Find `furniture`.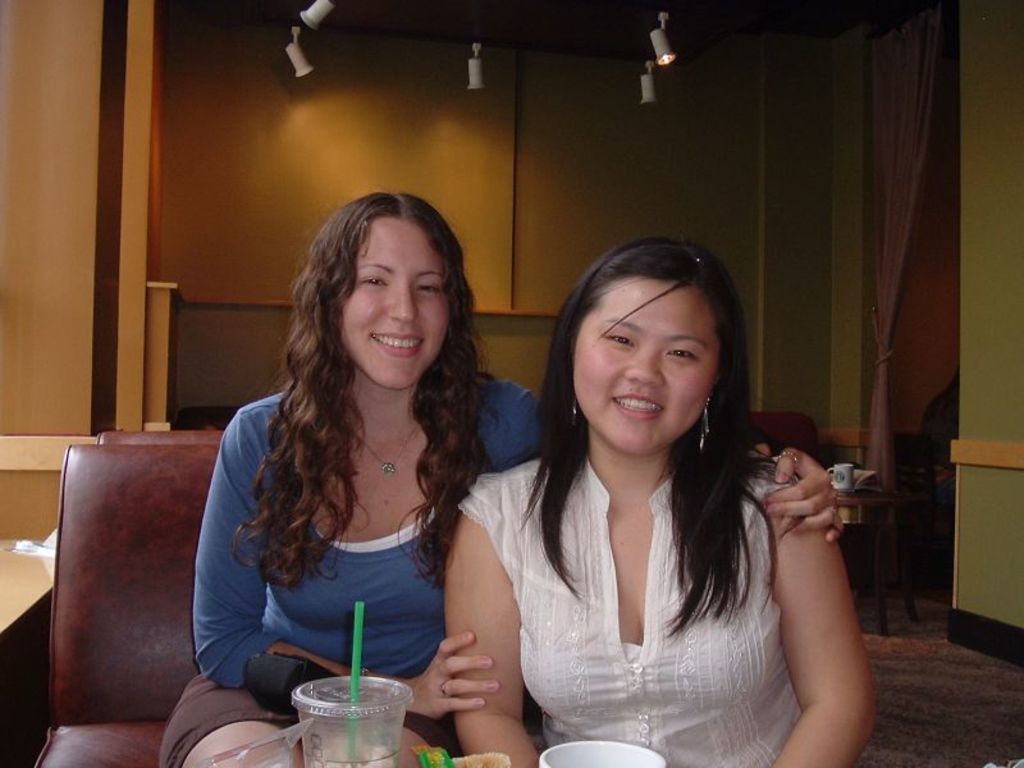
bbox=(751, 413, 819, 466).
